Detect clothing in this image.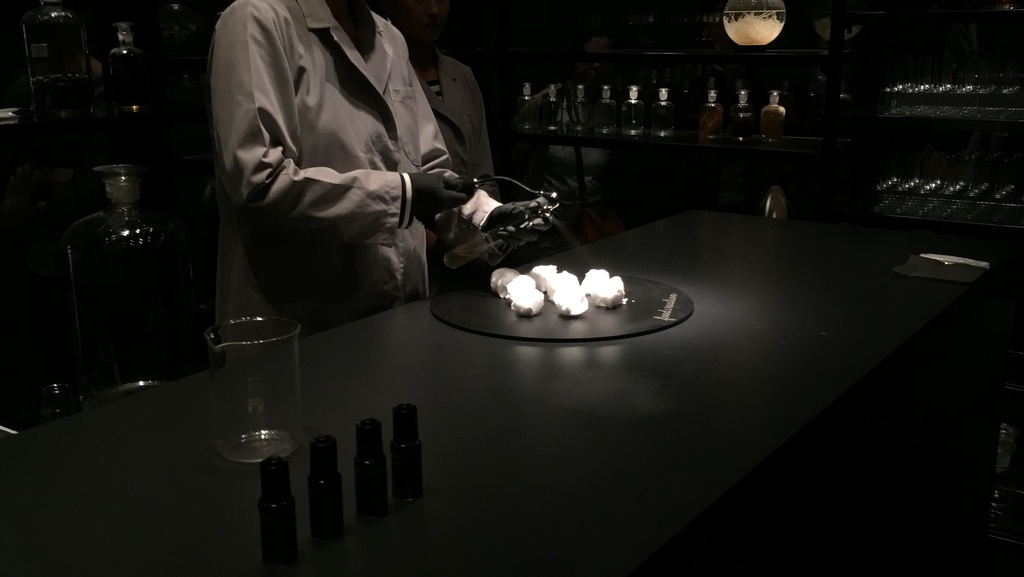
Detection: box=[197, 0, 490, 371].
